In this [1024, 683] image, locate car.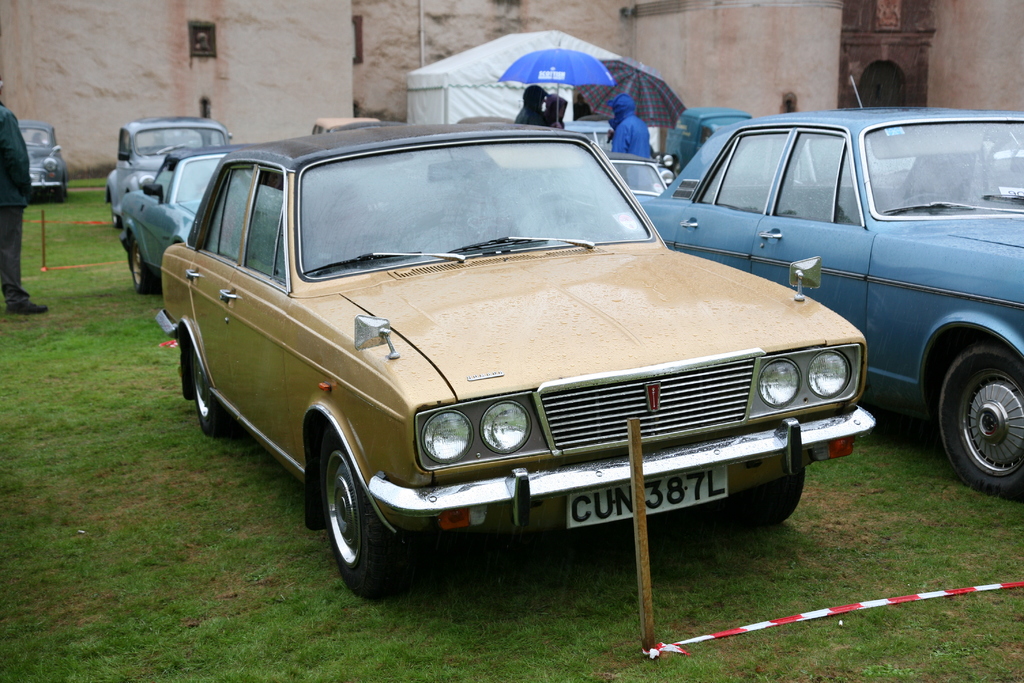
Bounding box: pyautogui.locateOnScreen(678, 110, 748, 170).
